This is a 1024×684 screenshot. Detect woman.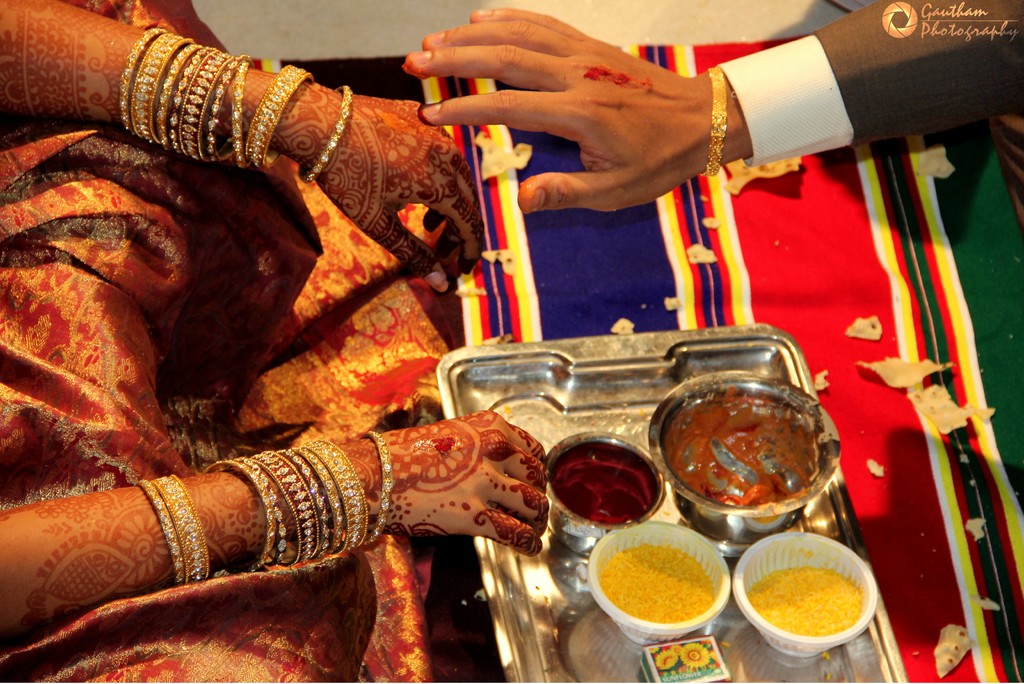
0 0 549 683.
